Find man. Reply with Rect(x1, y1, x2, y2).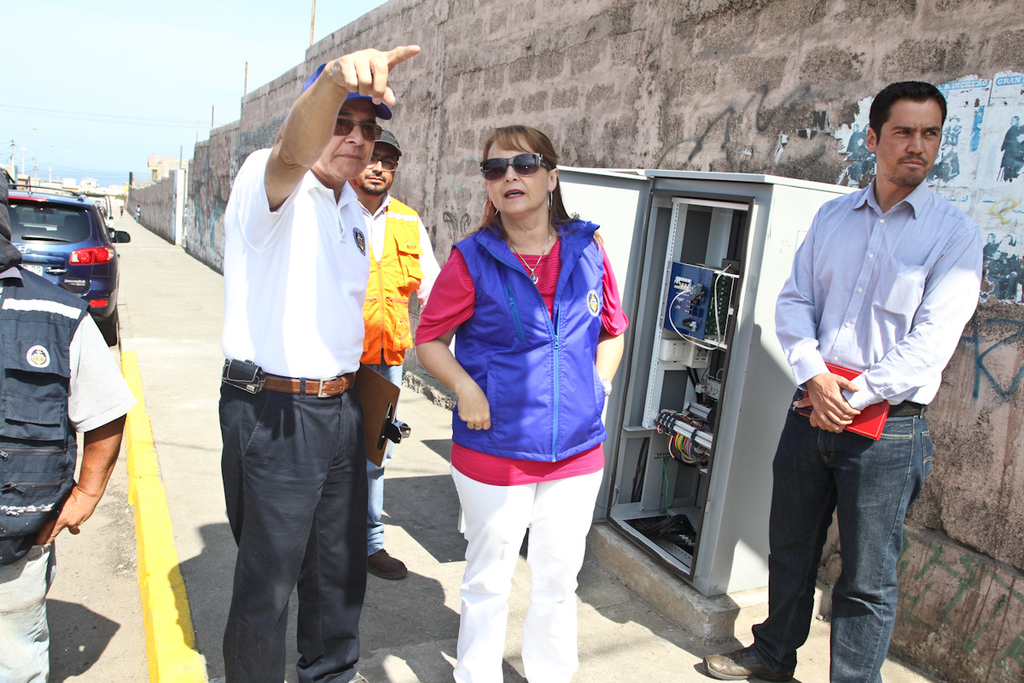
Rect(983, 232, 1002, 265).
